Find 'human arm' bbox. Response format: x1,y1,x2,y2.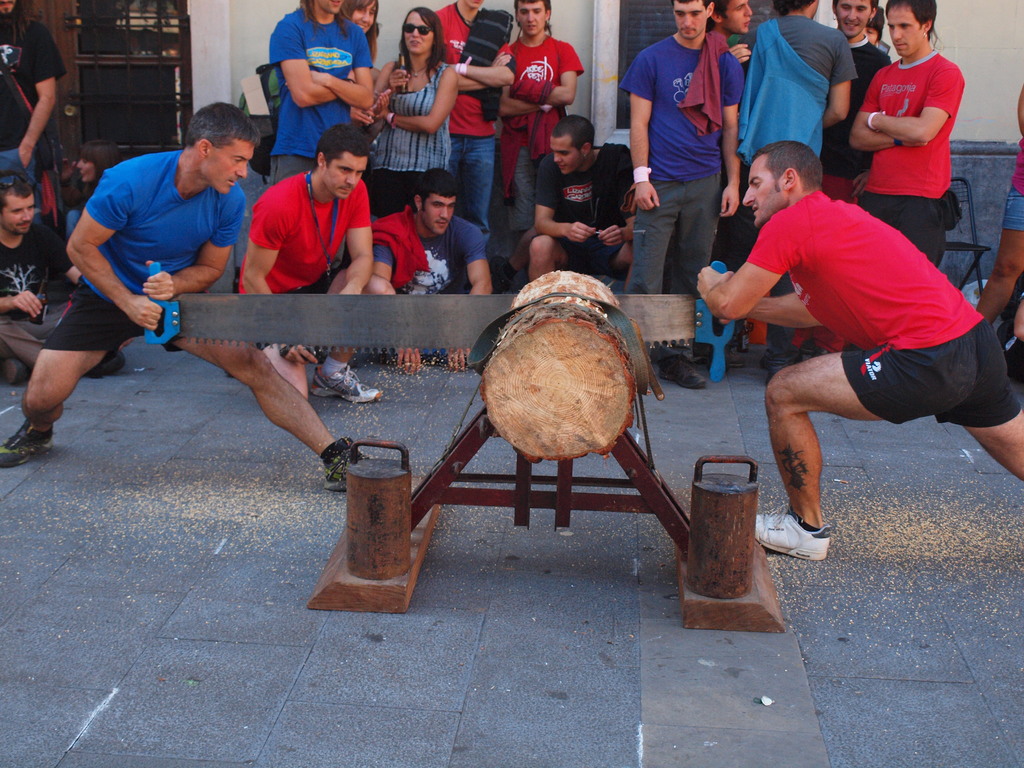
633,54,660,209.
